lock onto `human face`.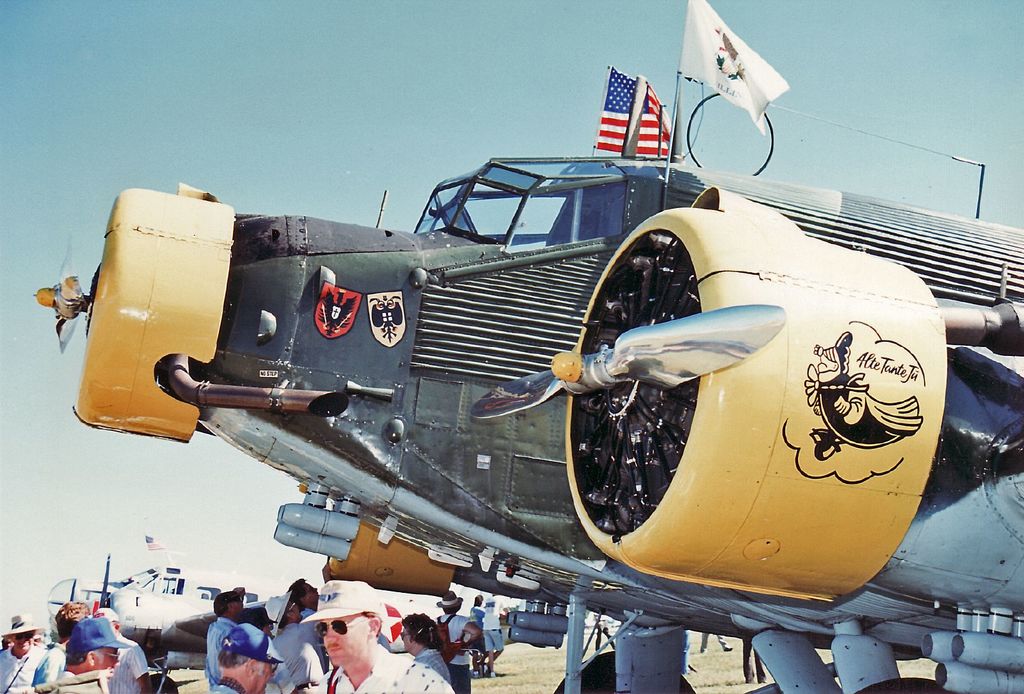
Locked: BBox(227, 593, 247, 614).
